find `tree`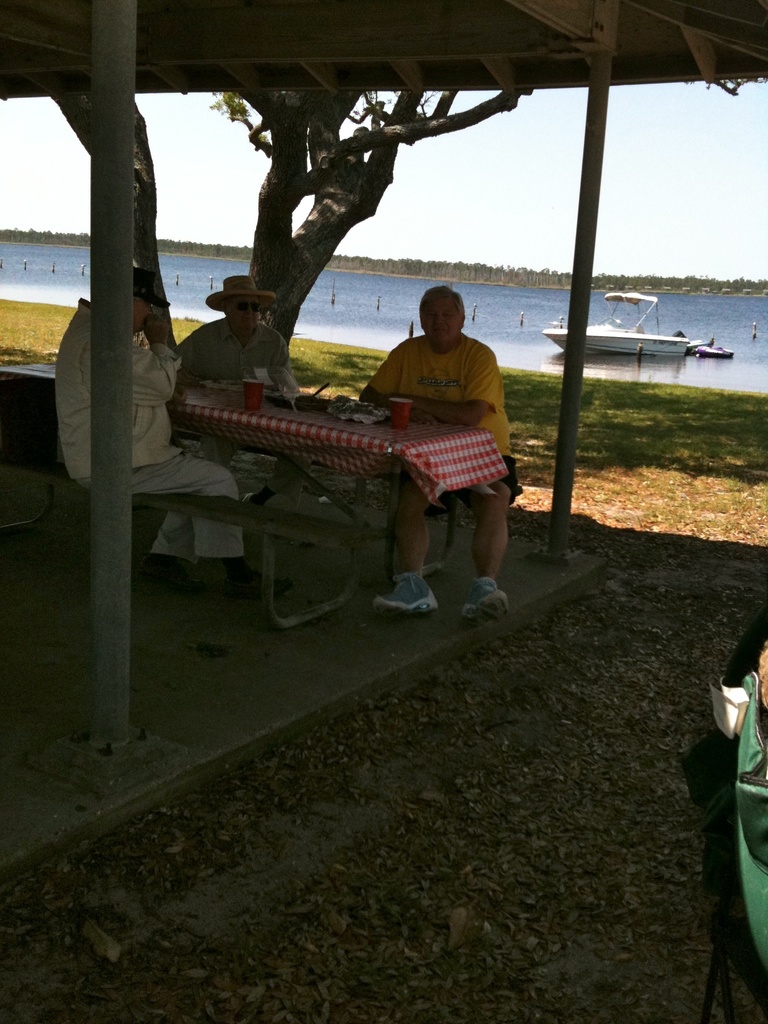
pyautogui.locateOnScreen(173, 40, 515, 388)
